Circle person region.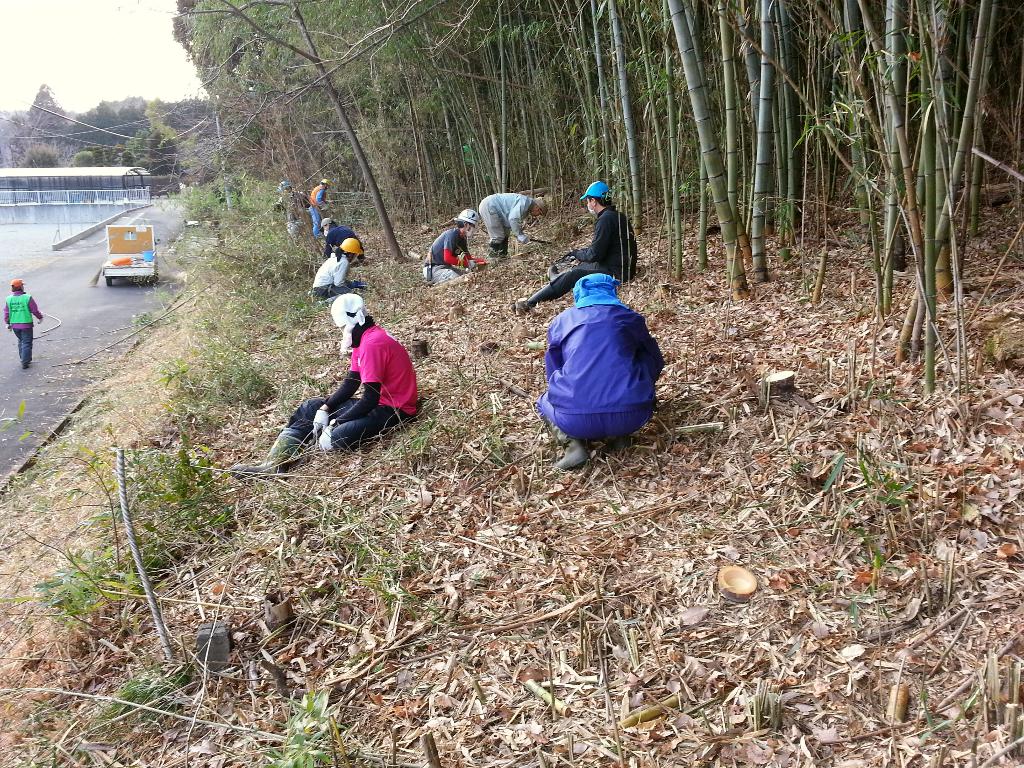
Region: [237,292,433,474].
